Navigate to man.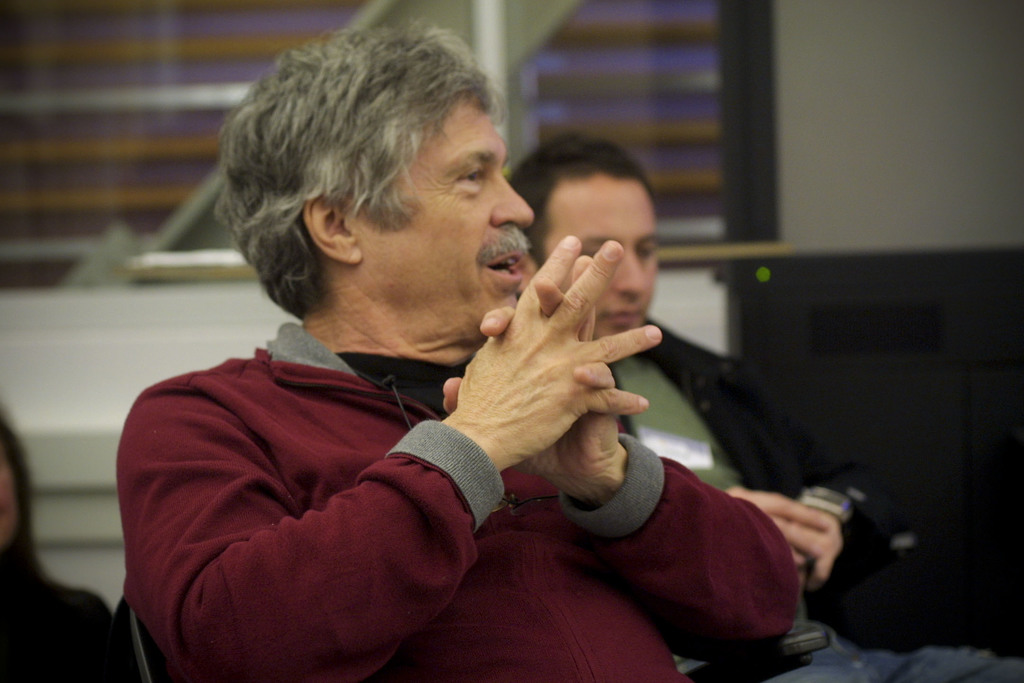
Navigation target: pyautogui.locateOnScreen(509, 134, 1023, 682).
